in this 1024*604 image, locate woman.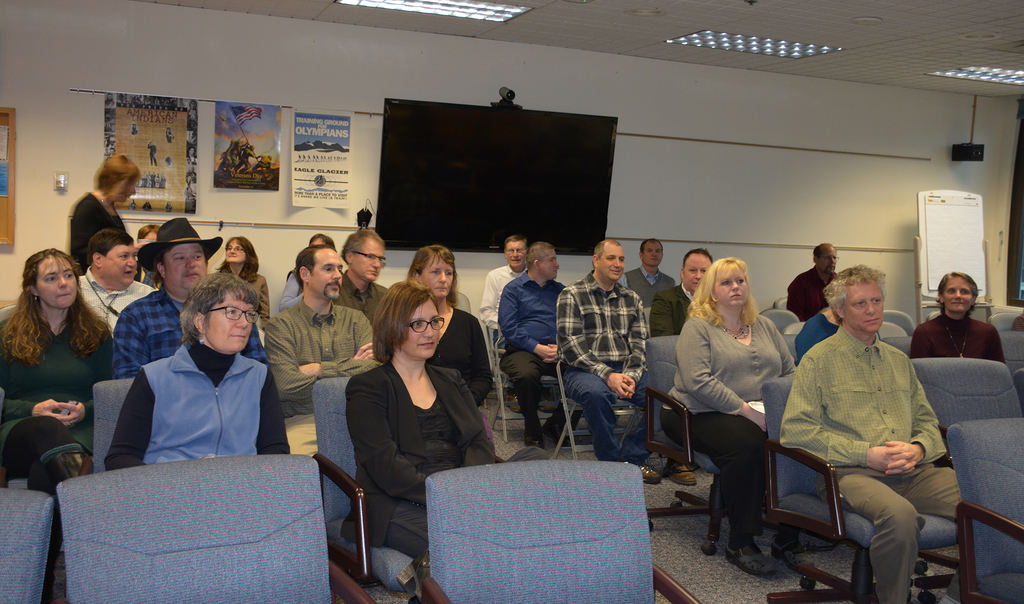
Bounding box: bbox=[102, 270, 300, 469].
